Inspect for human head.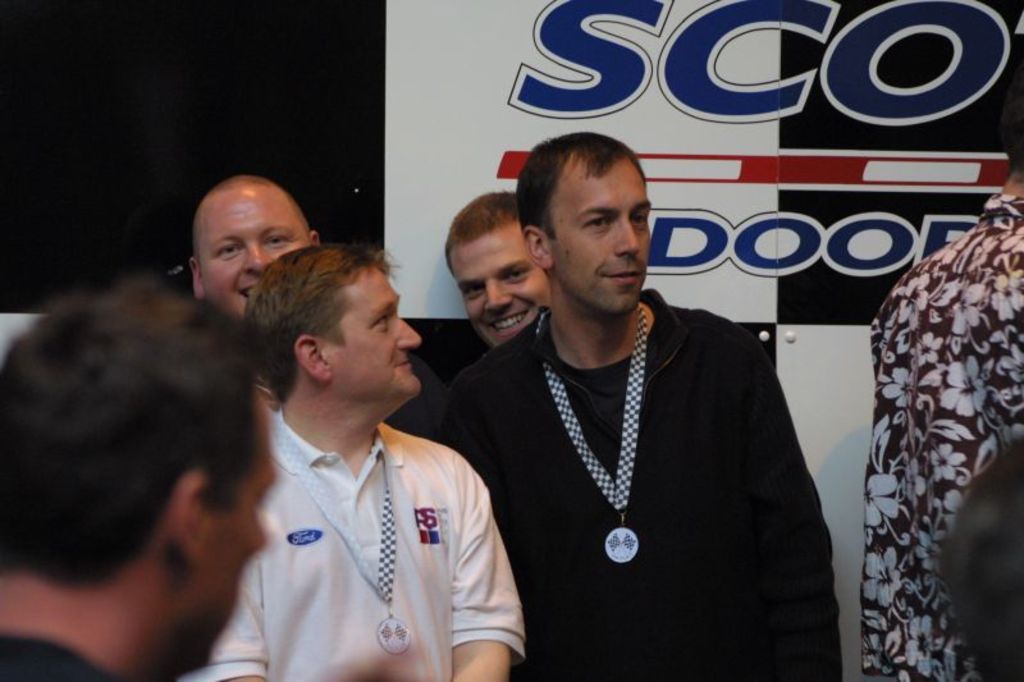
Inspection: [x1=516, y1=131, x2=658, y2=320].
